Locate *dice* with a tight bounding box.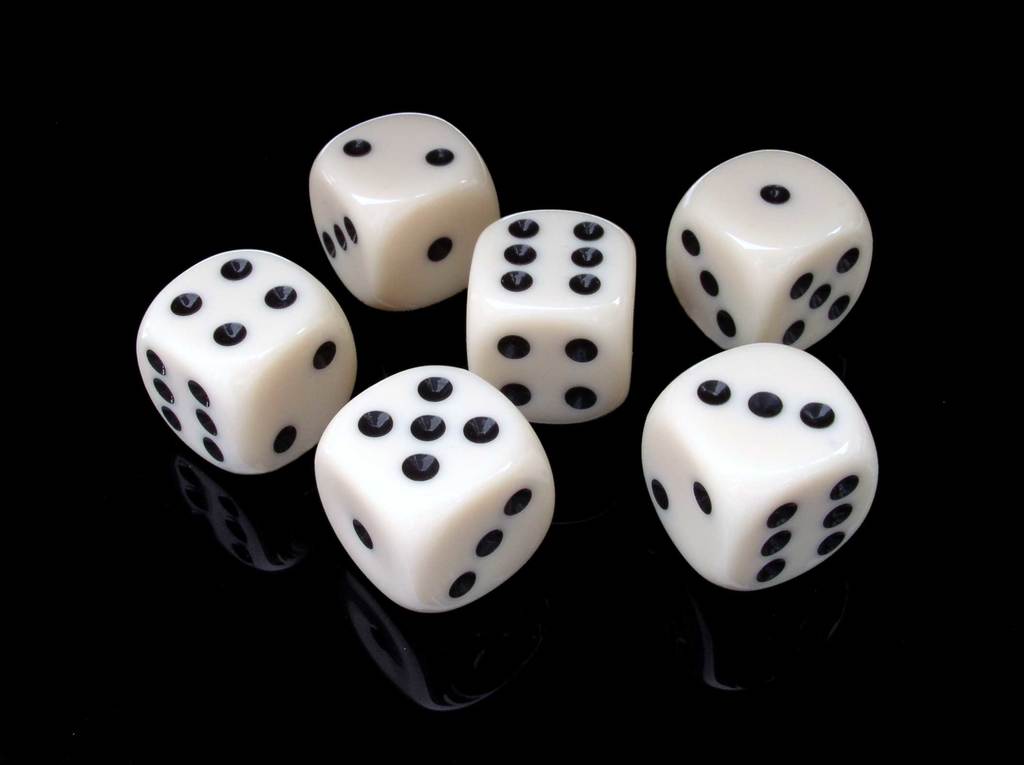
[665, 148, 872, 350].
